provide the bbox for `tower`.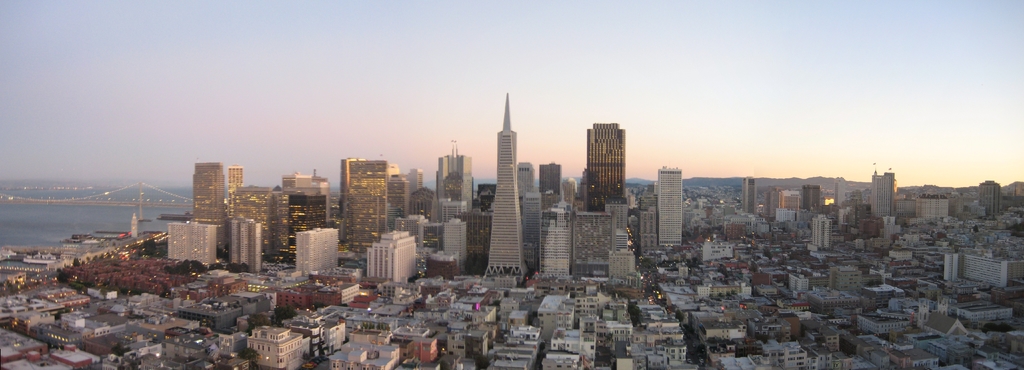
select_region(225, 213, 261, 271).
